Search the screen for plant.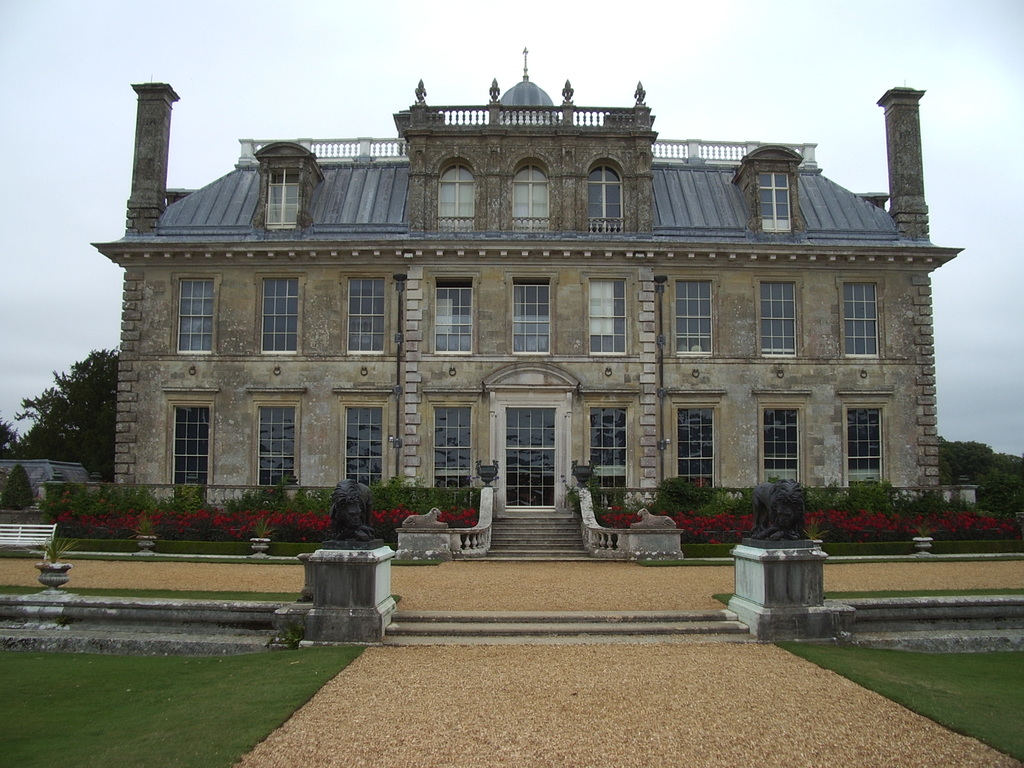
Found at [389, 556, 440, 565].
